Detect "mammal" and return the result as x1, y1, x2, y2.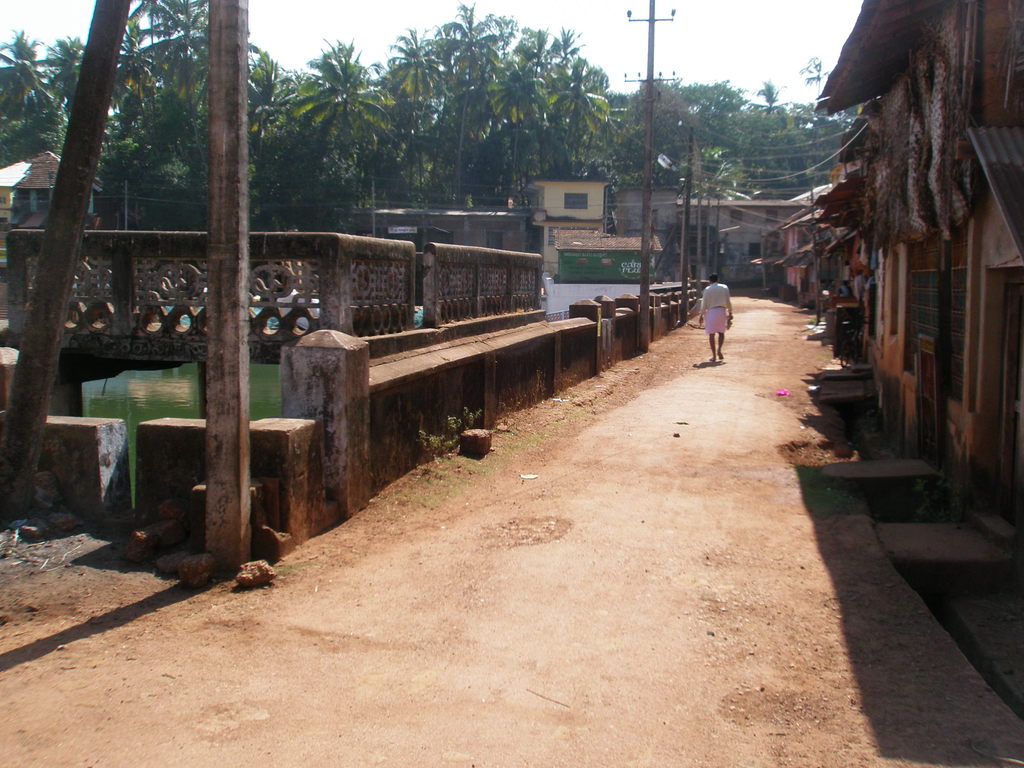
840, 278, 851, 303.
